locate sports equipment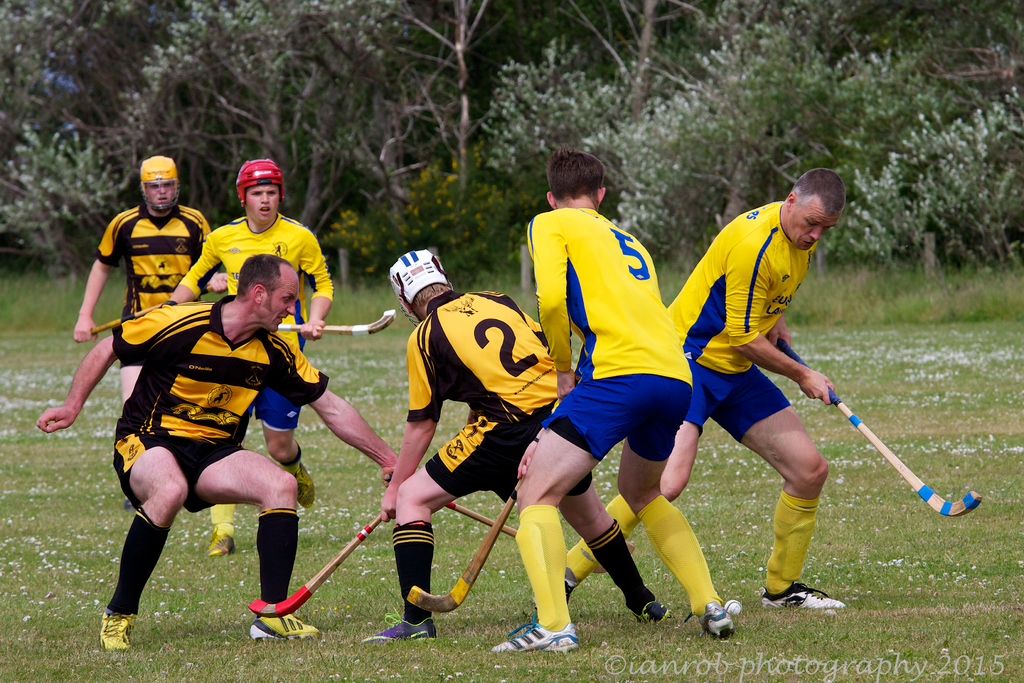
278, 309, 392, 335
